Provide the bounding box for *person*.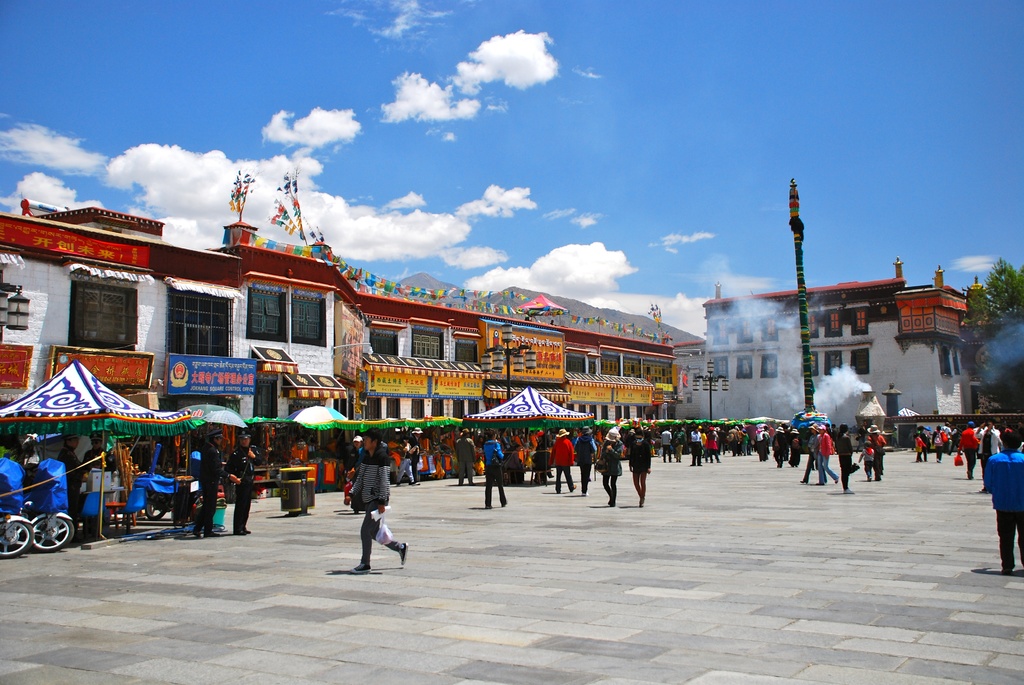
(left=626, top=429, right=652, bottom=508).
